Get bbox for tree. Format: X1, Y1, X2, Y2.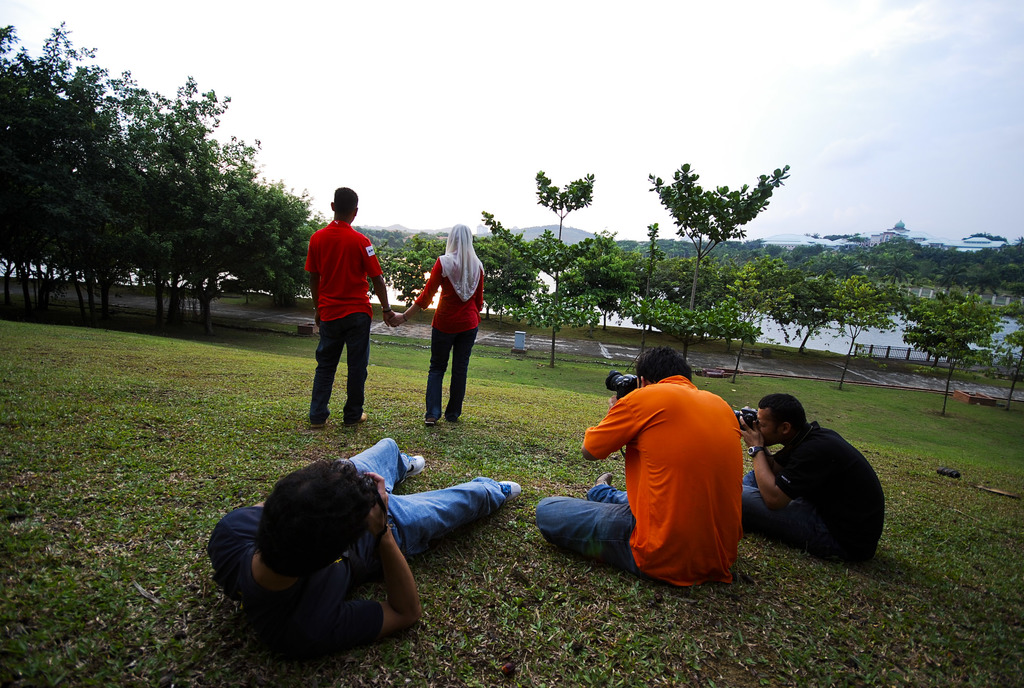
227, 179, 329, 307.
